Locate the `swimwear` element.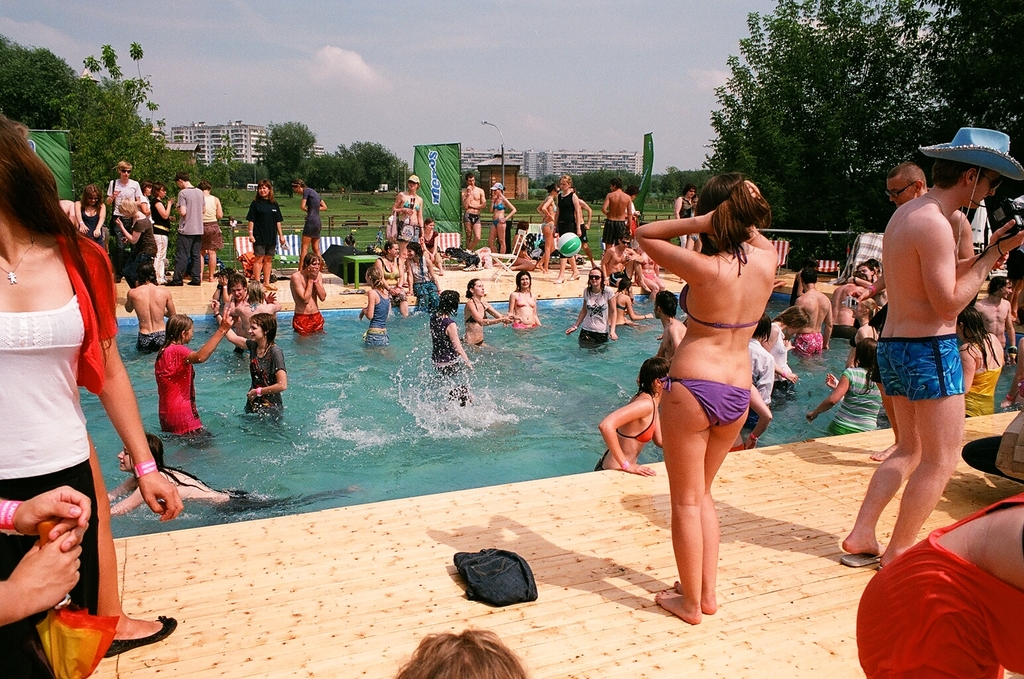
Element bbox: 599 220 627 246.
